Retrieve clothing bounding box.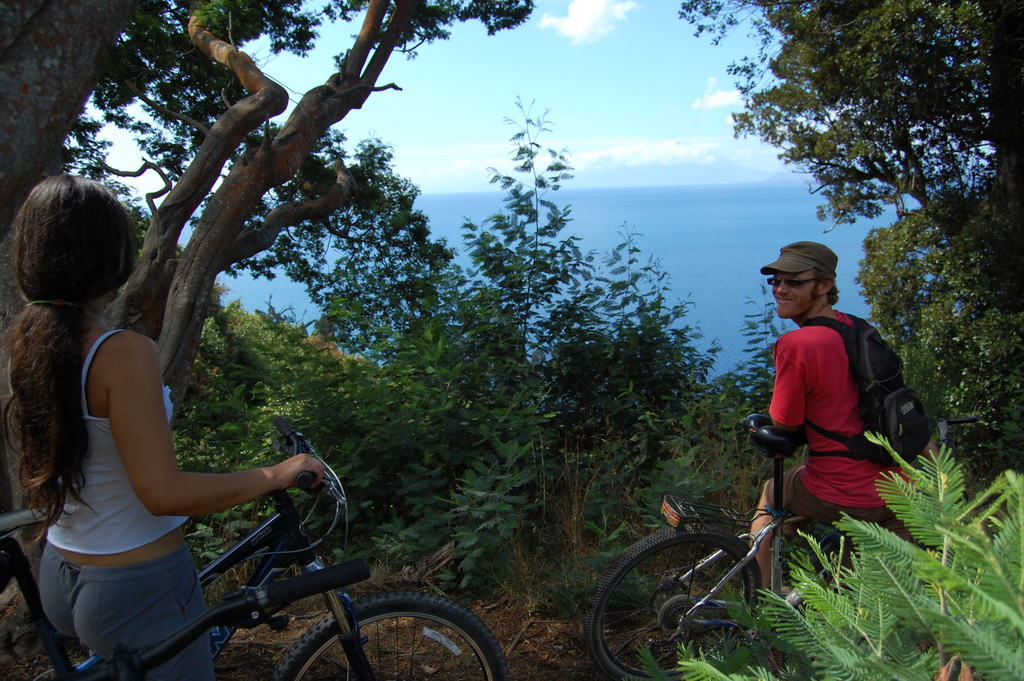
Bounding box: <box>775,279,903,555</box>.
